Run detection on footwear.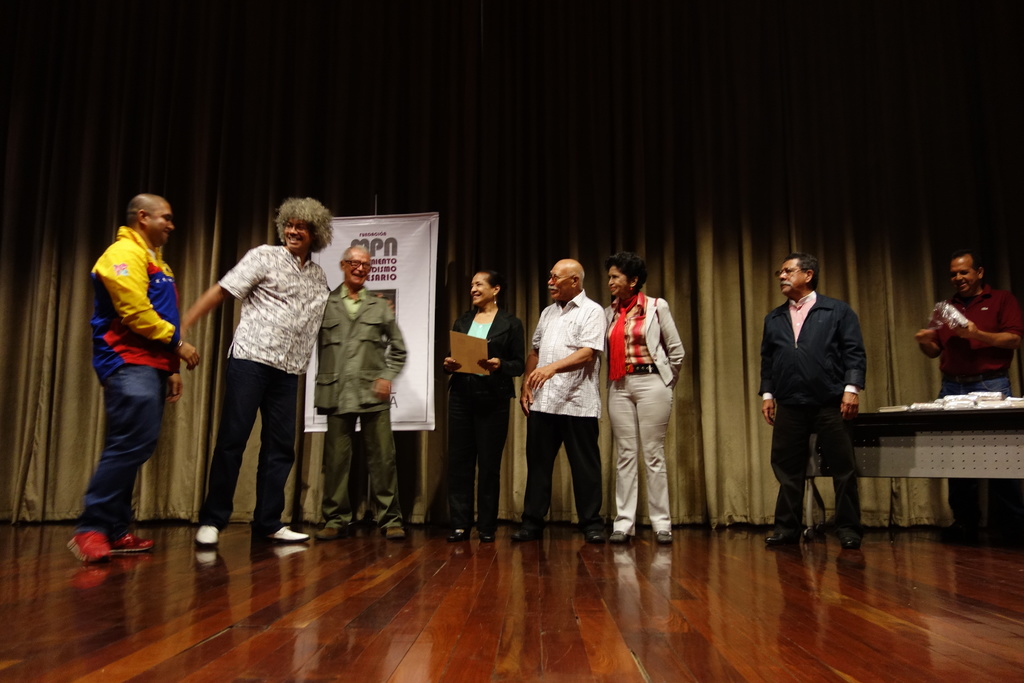
Result: crop(193, 521, 219, 550).
